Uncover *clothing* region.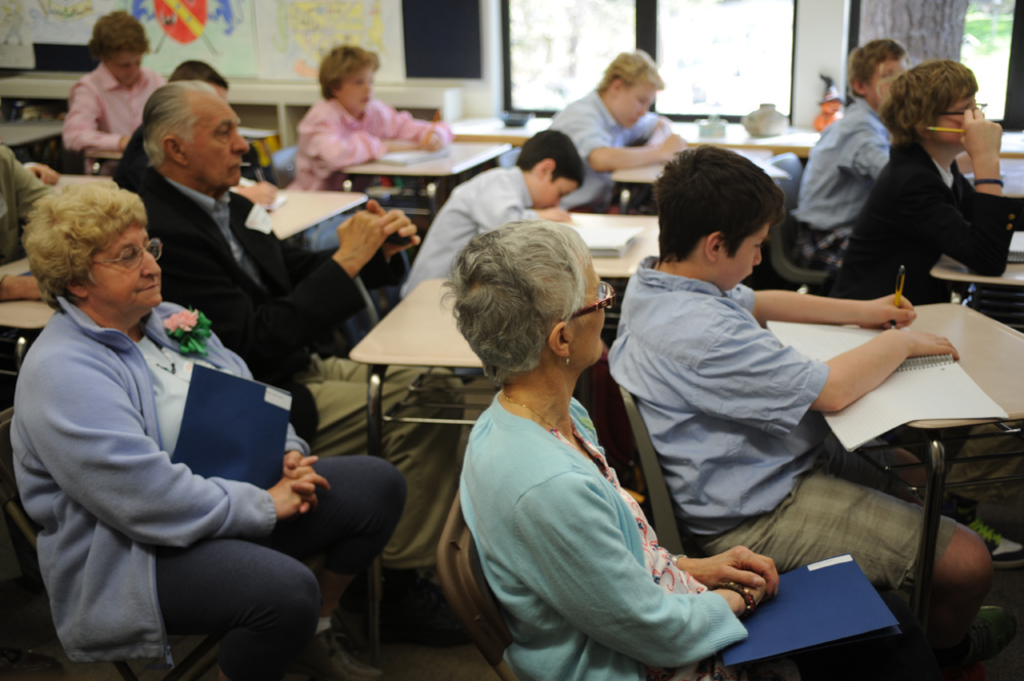
Uncovered: (613, 274, 842, 525).
